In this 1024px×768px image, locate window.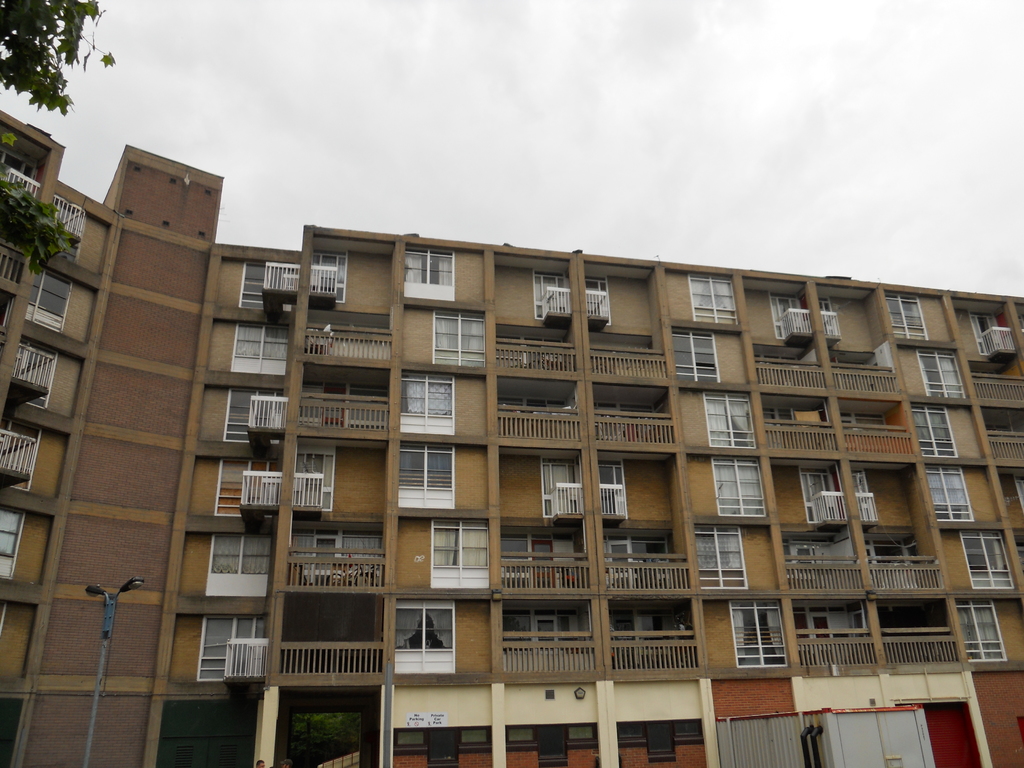
Bounding box: <box>662,322,743,384</box>.
